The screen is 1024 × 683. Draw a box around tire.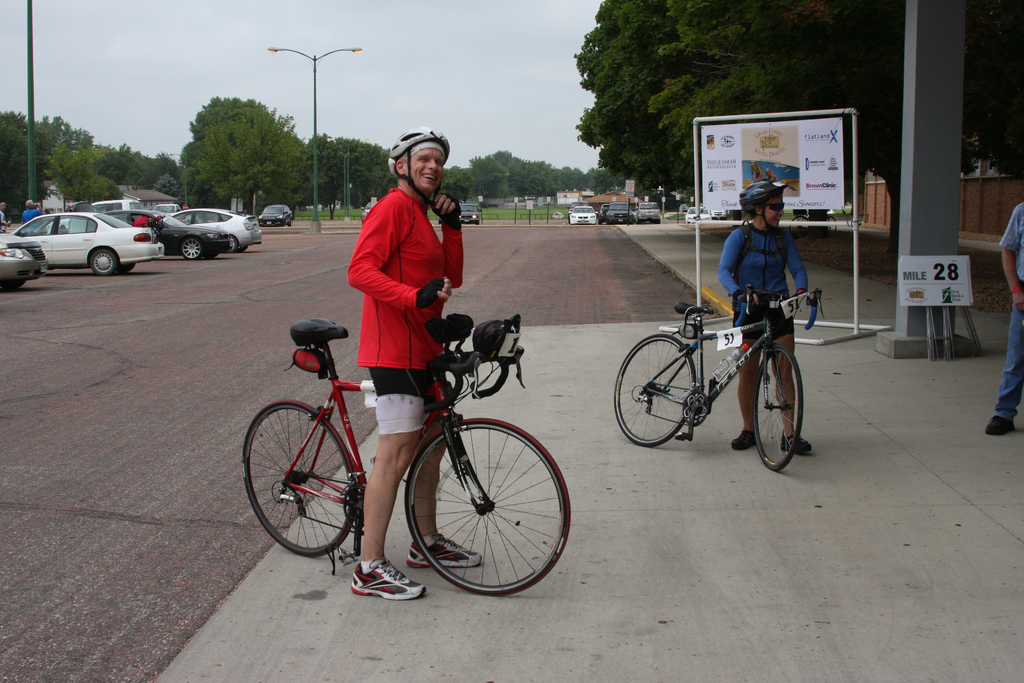
locate(244, 402, 355, 557).
